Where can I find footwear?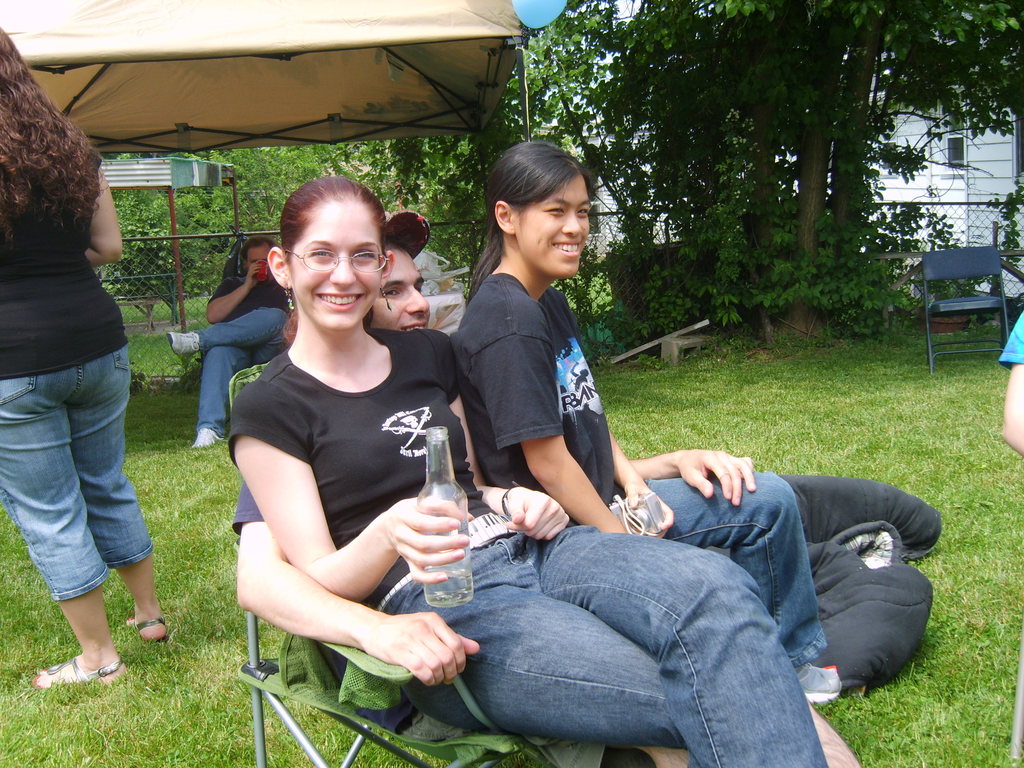
You can find it at bbox=(31, 614, 100, 702).
